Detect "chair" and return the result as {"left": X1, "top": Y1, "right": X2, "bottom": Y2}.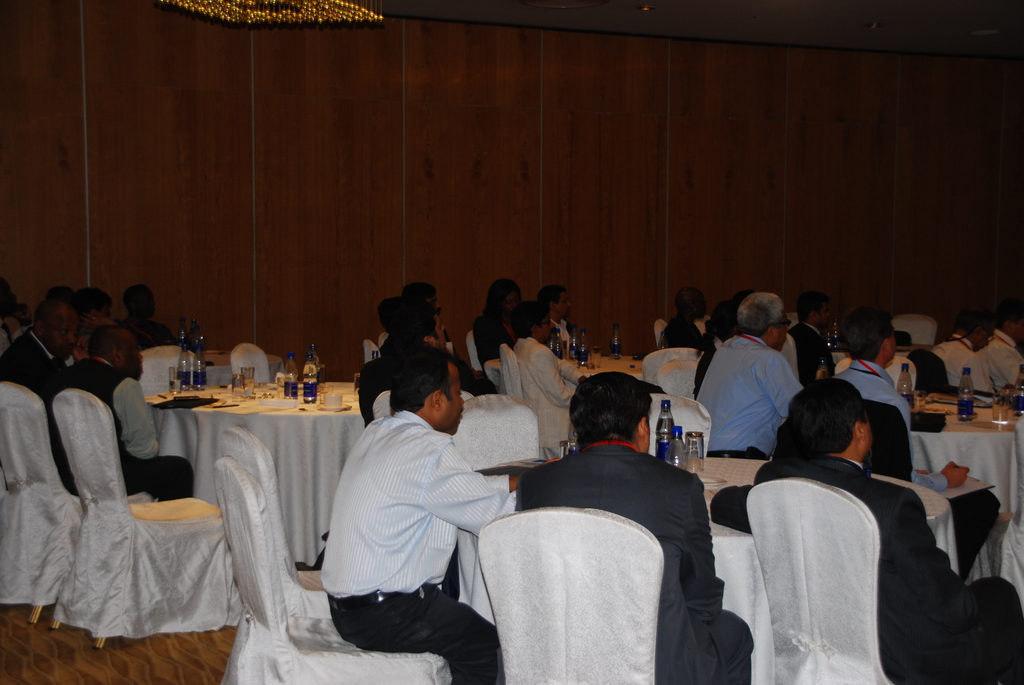
{"left": 229, "top": 343, "right": 275, "bottom": 384}.
